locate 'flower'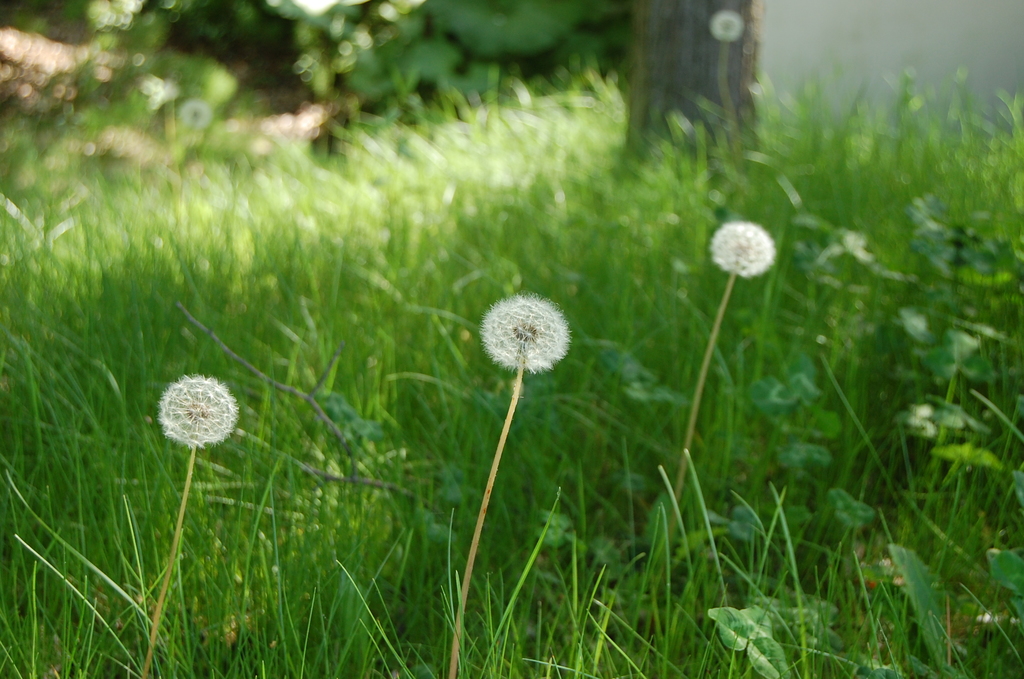
[155, 376, 239, 449]
